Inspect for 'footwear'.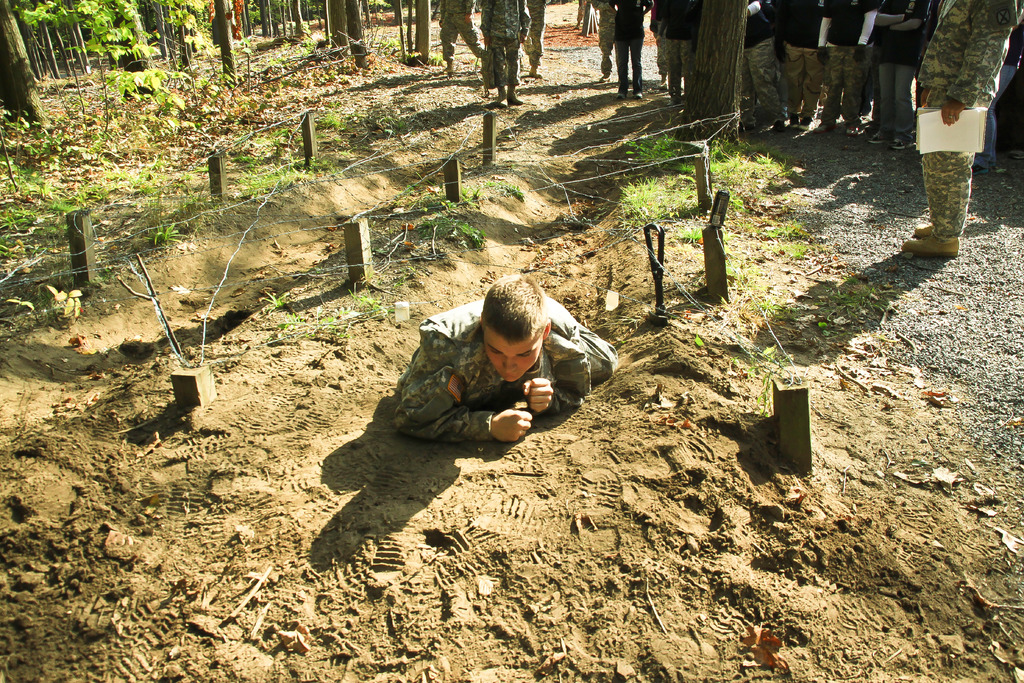
Inspection: <box>527,63,545,78</box>.
